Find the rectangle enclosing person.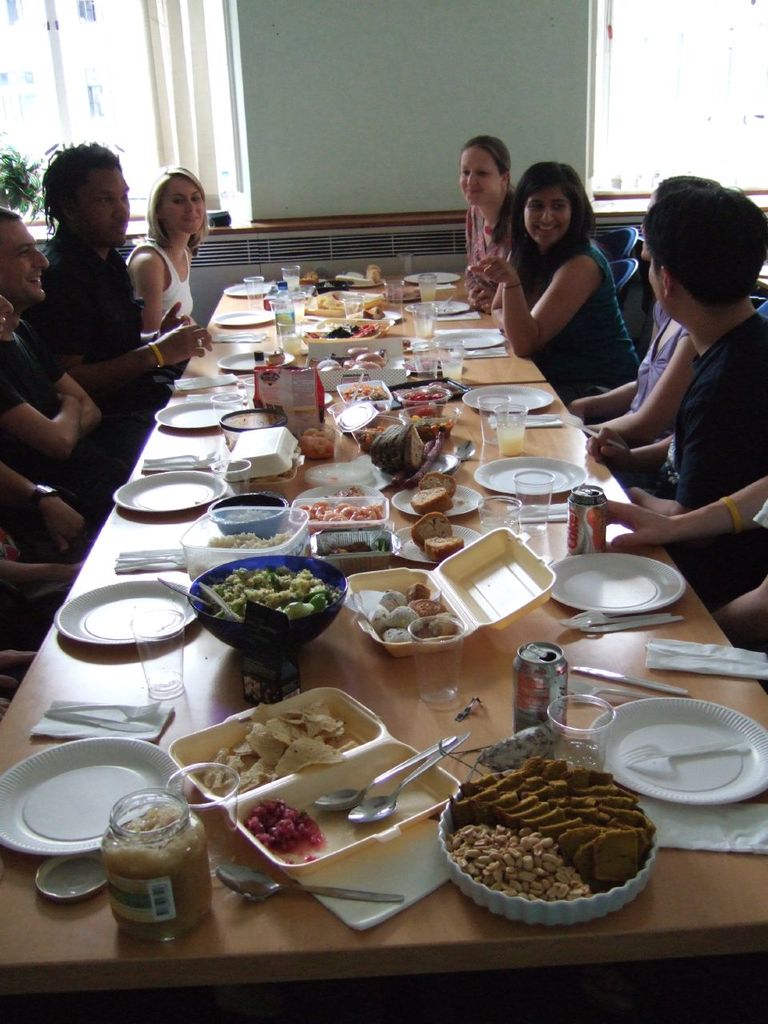
{"x1": 470, "y1": 157, "x2": 637, "y2": 401}.
